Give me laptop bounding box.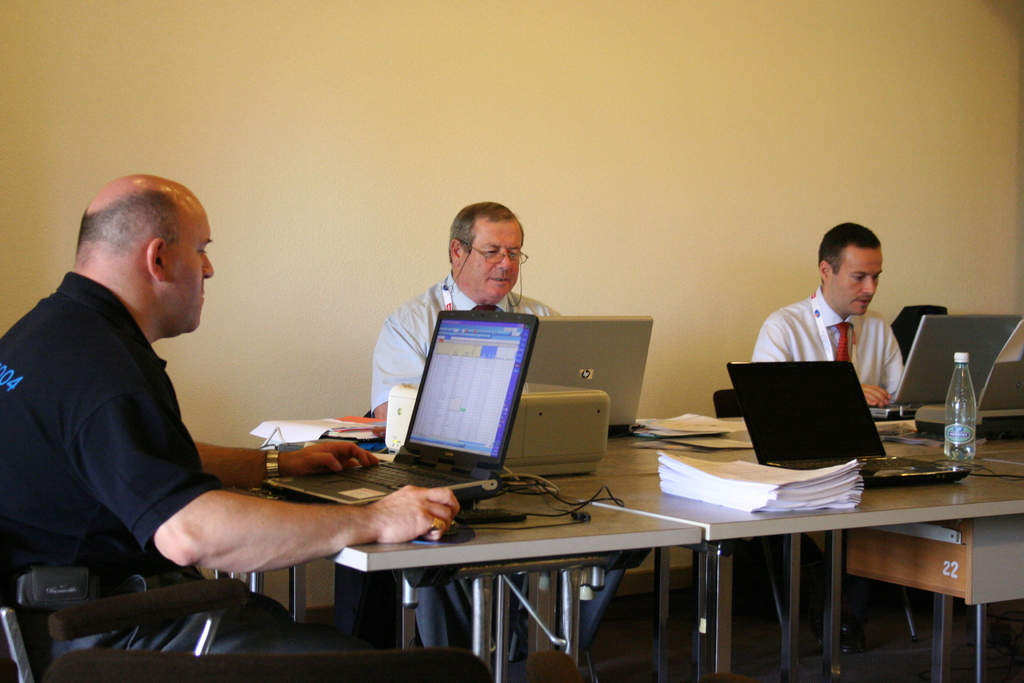
{"left": 869, "top": 313, "right": 1023, "bottom": 422}.
